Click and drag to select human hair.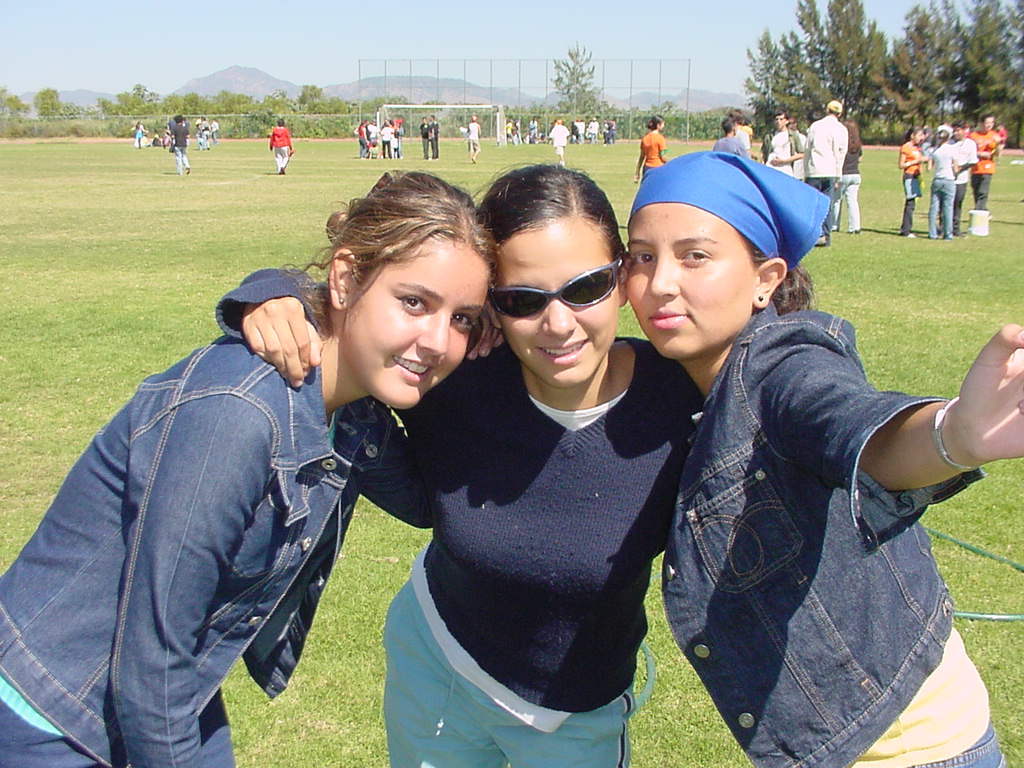
Selection: <bbox>743, 235, 813, 315</bbox>.
